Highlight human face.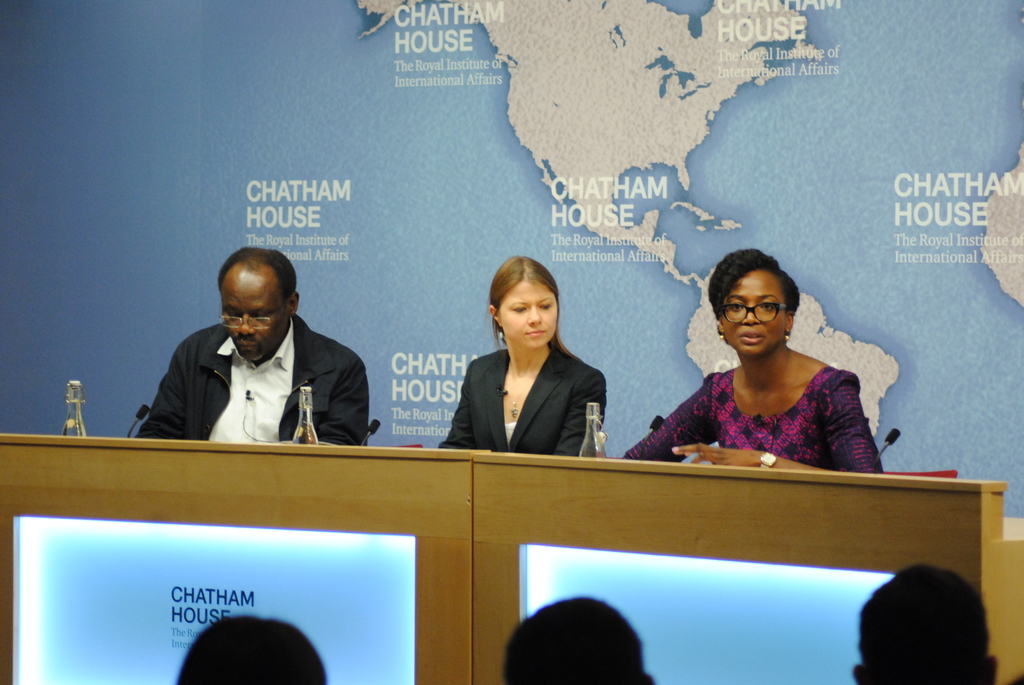
Highlighted region: pyautogui.locateOnScreen(499, 281, 560, 352).
